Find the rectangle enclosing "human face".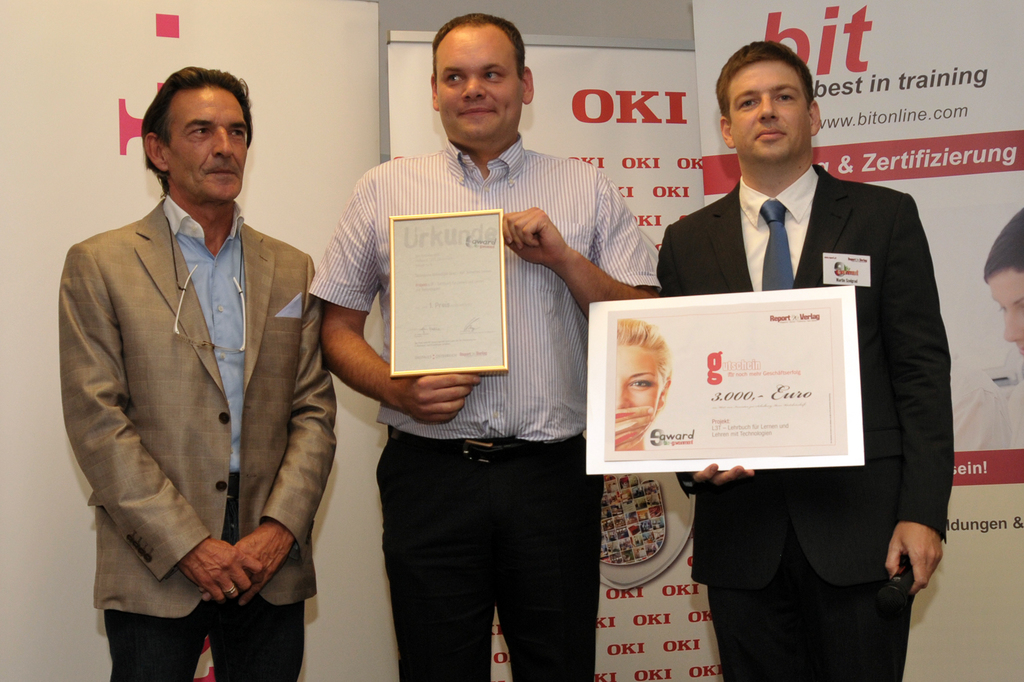
(734,64,806,163).
